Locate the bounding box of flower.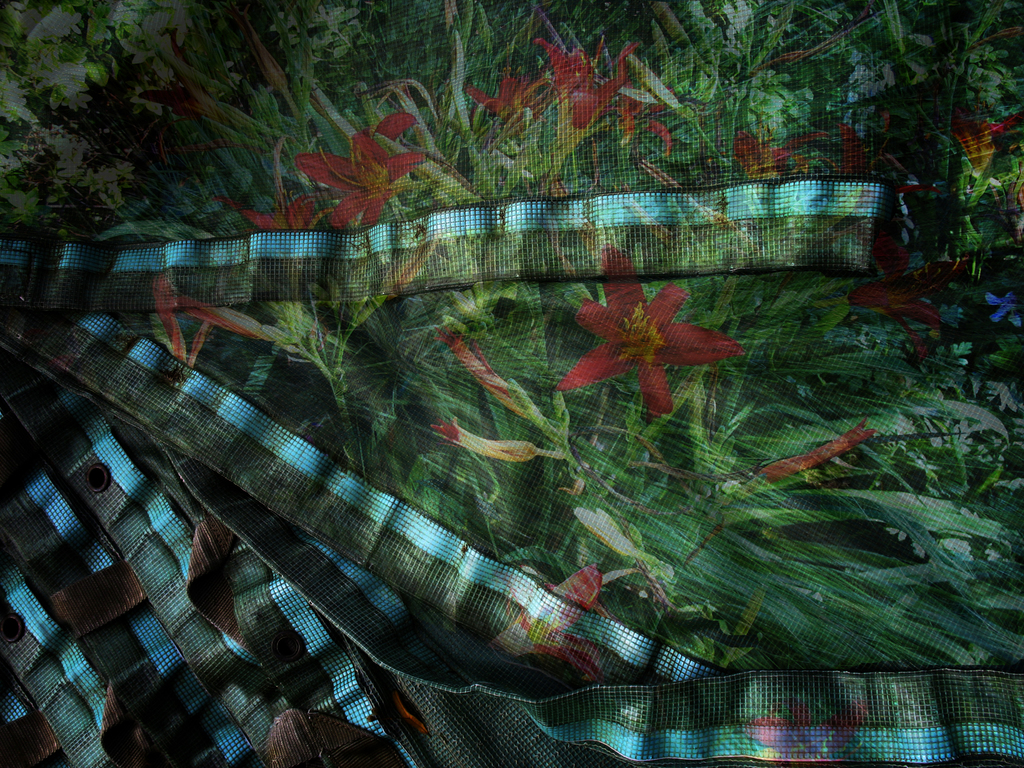
Bounding box: left=564, top=266, right=726, bottom=408.
